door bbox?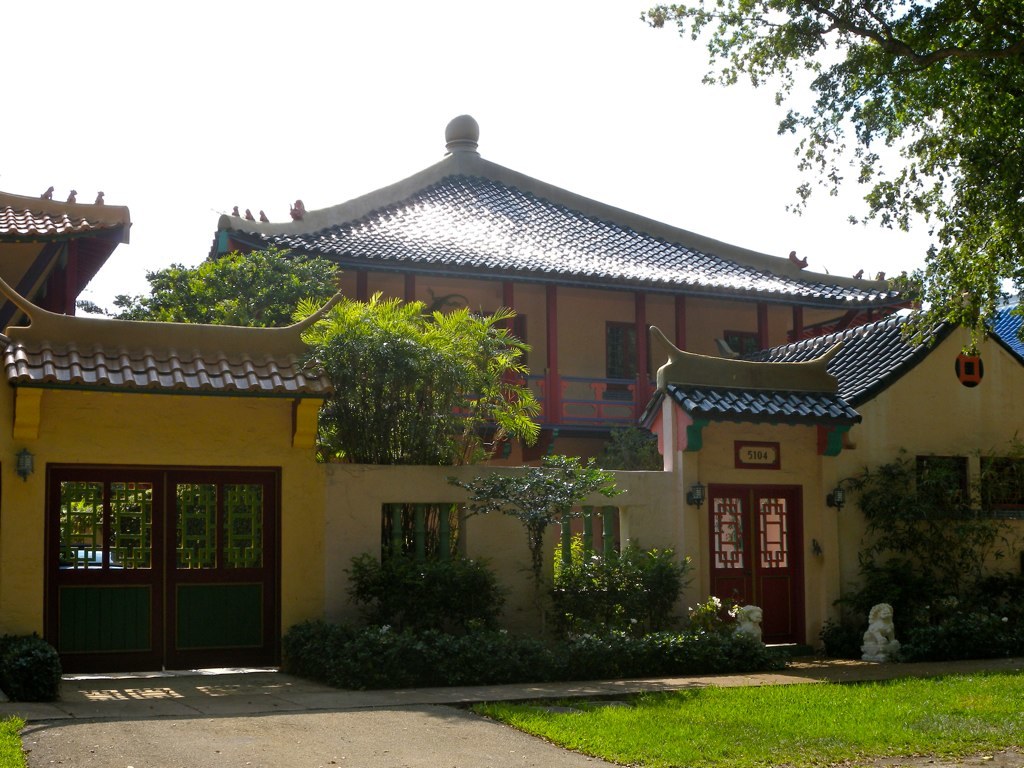
709/484/810/652
